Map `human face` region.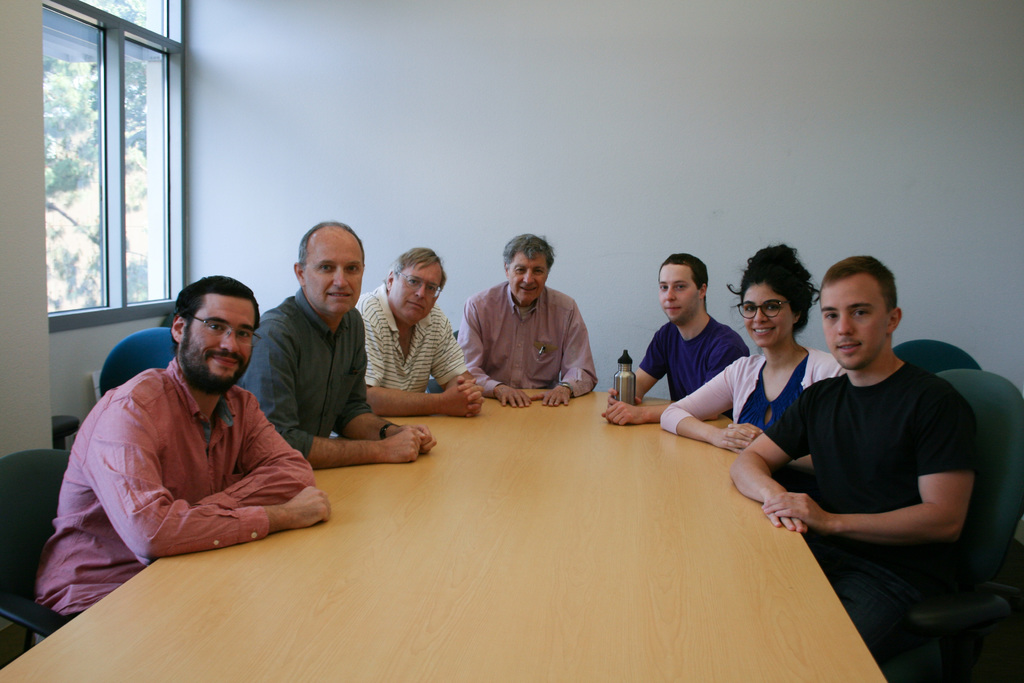
Mapped to crop(742, 284, 792, 345).
